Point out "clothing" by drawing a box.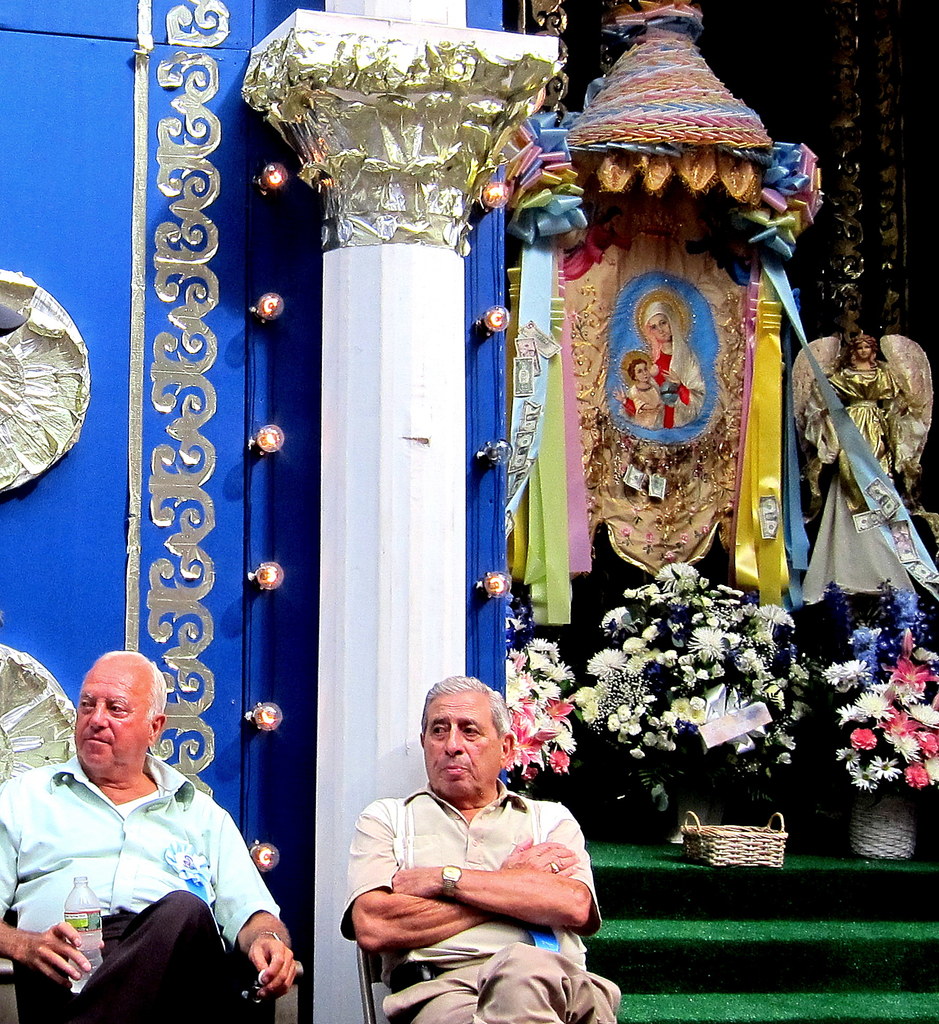
BBox(24, 723, 283, 1001).
